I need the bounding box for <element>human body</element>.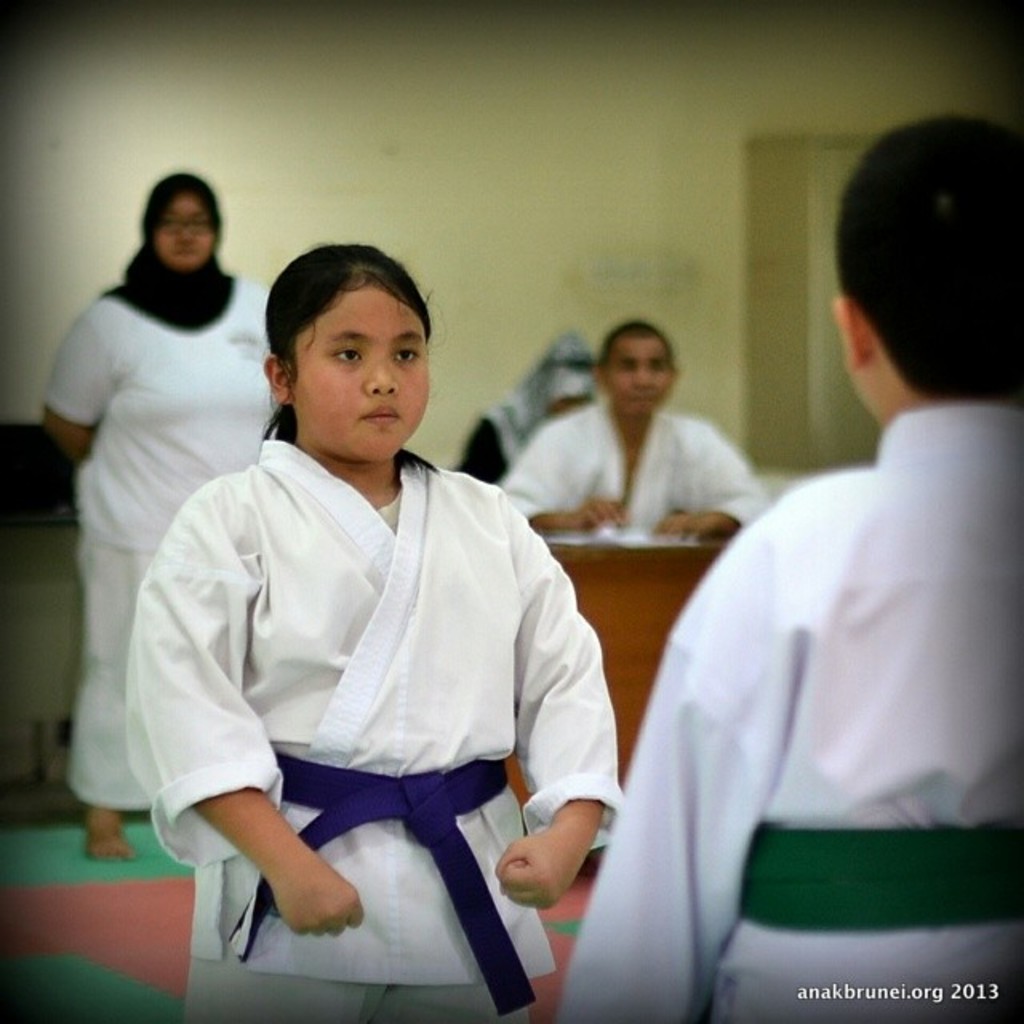
Here it is: region(552, 106, 1021, 1021).
